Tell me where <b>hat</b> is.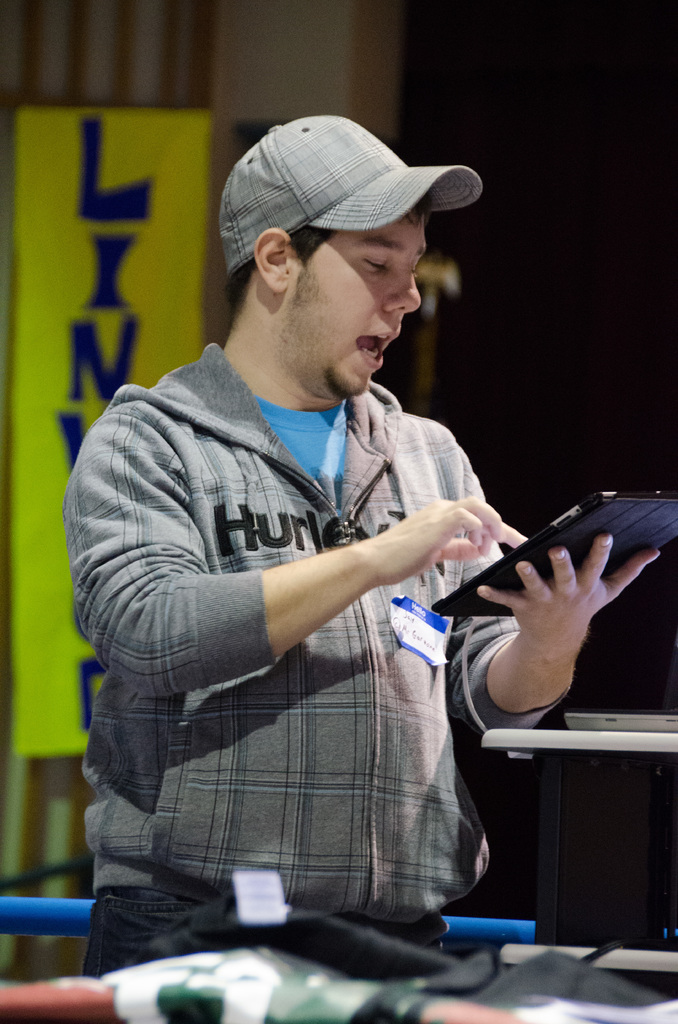
<b>hat</b> is at 218 111 483 277.
